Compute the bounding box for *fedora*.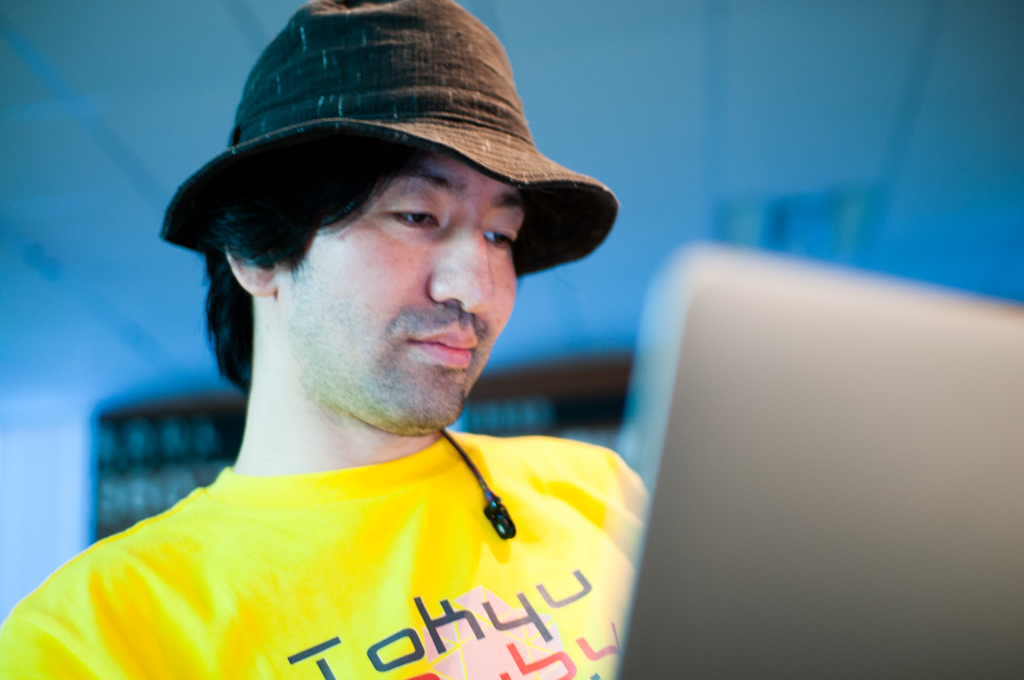
Rect(162, 0, 611, 276).
